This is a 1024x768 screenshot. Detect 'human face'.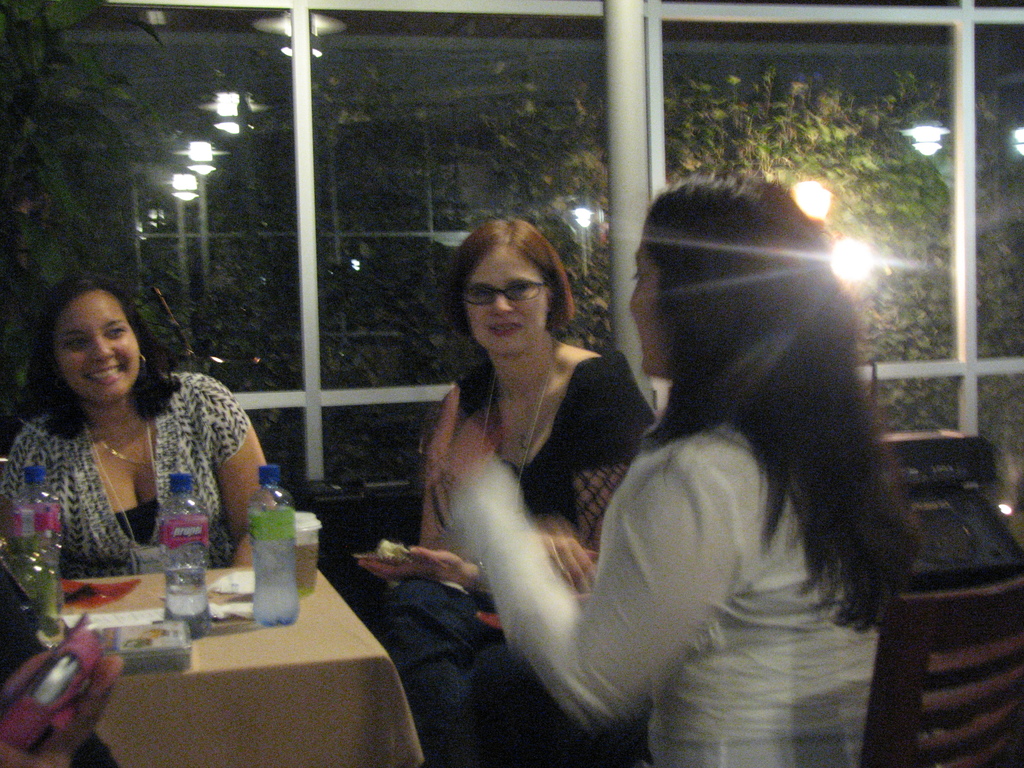
{"left": 627, "top": 234, "right": 660, "bottom": 378}.
